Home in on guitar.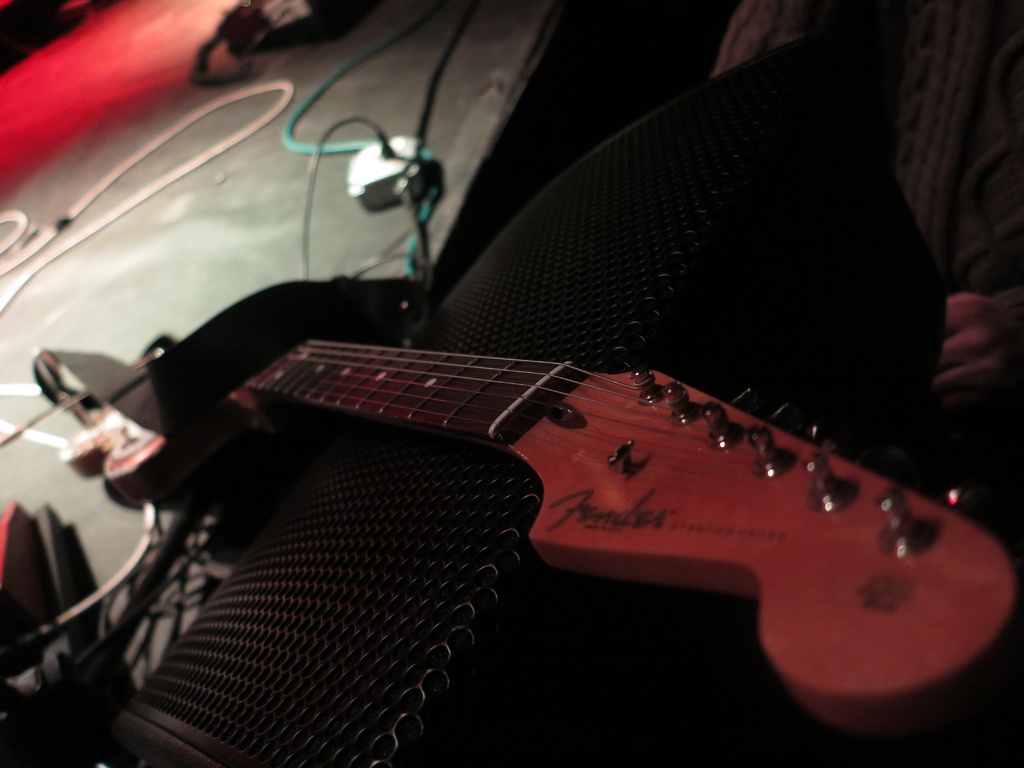
Homed in at (x1=69, y1=268, x2=1023, y2=714).
